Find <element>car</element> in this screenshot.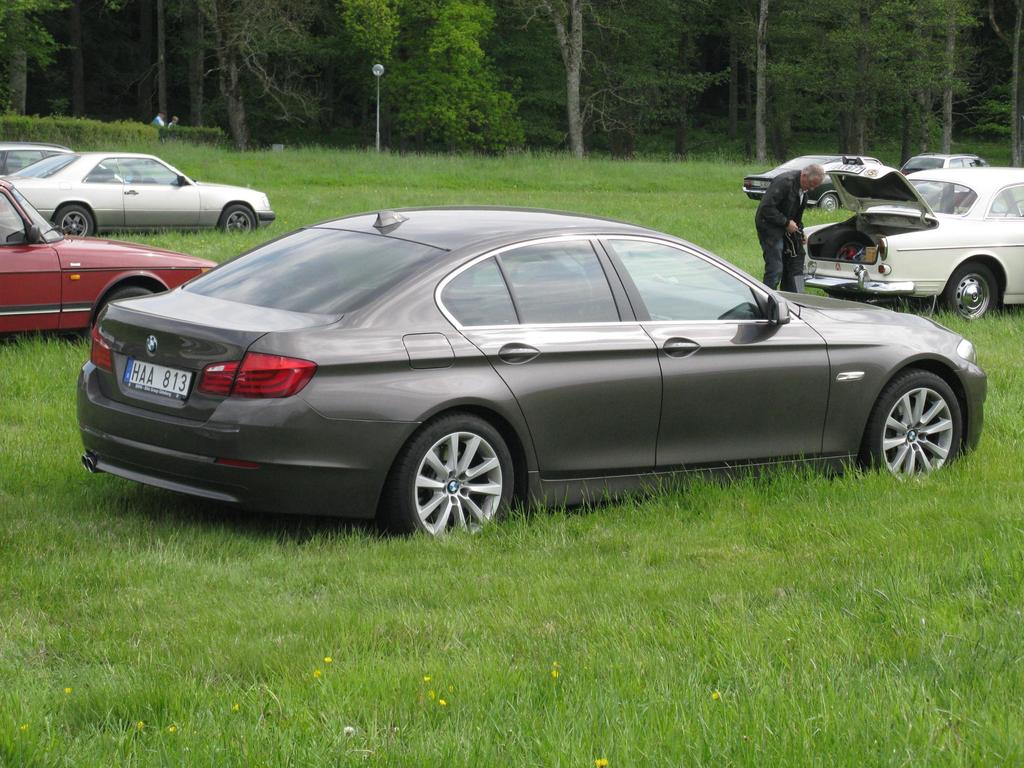
The bounding box for <element>car</element> is [0, 188, 220, 341].
